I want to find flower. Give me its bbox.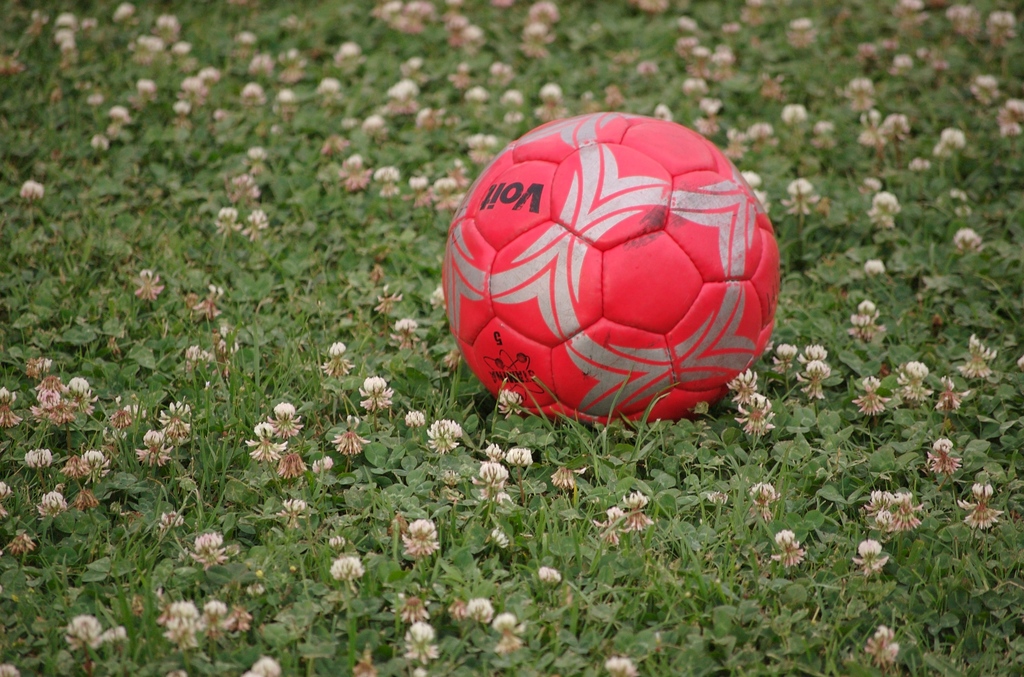
444/60/471/90.
